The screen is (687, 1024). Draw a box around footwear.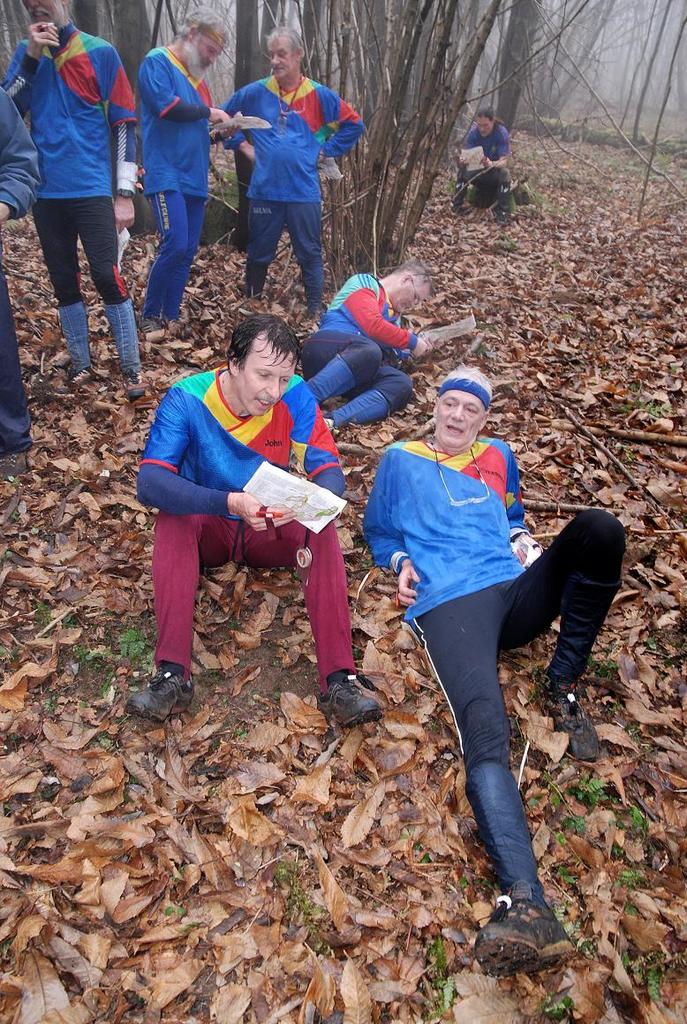
pyautogui.locateOnScreen(312, 662, 386, 735).
